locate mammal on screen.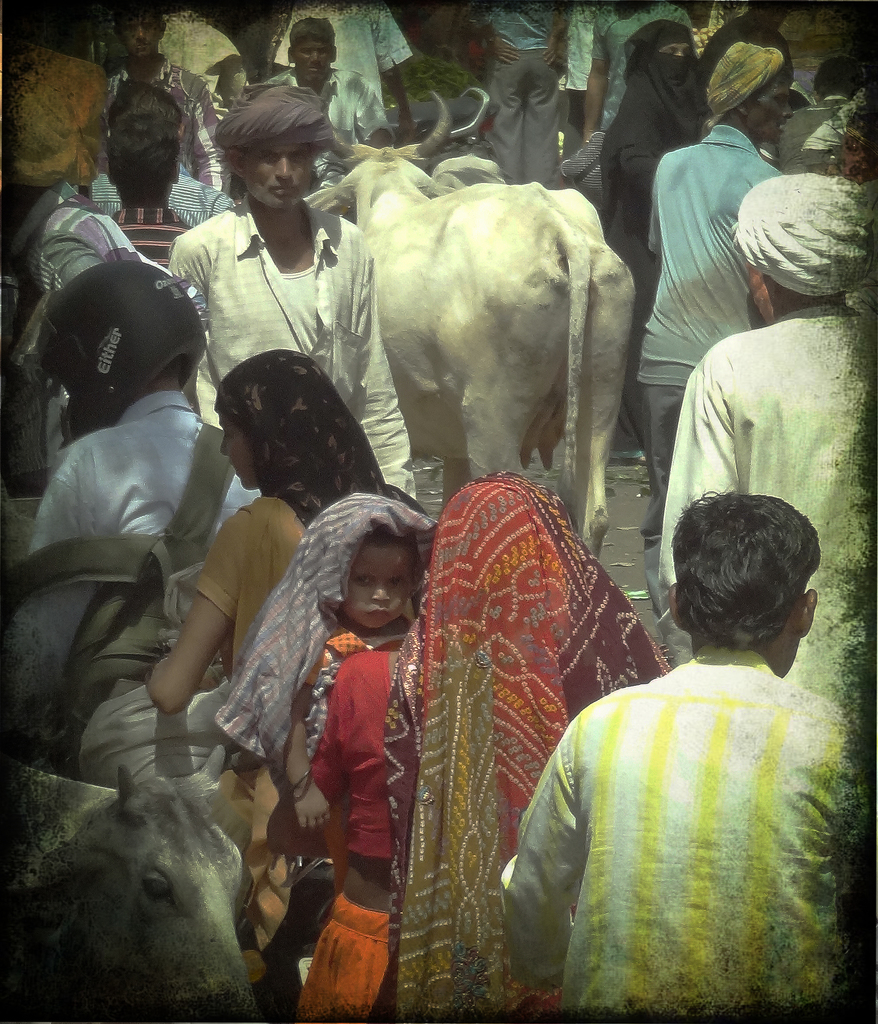
On screen at (x1=274, y1=13, x2=387, y2=140).
